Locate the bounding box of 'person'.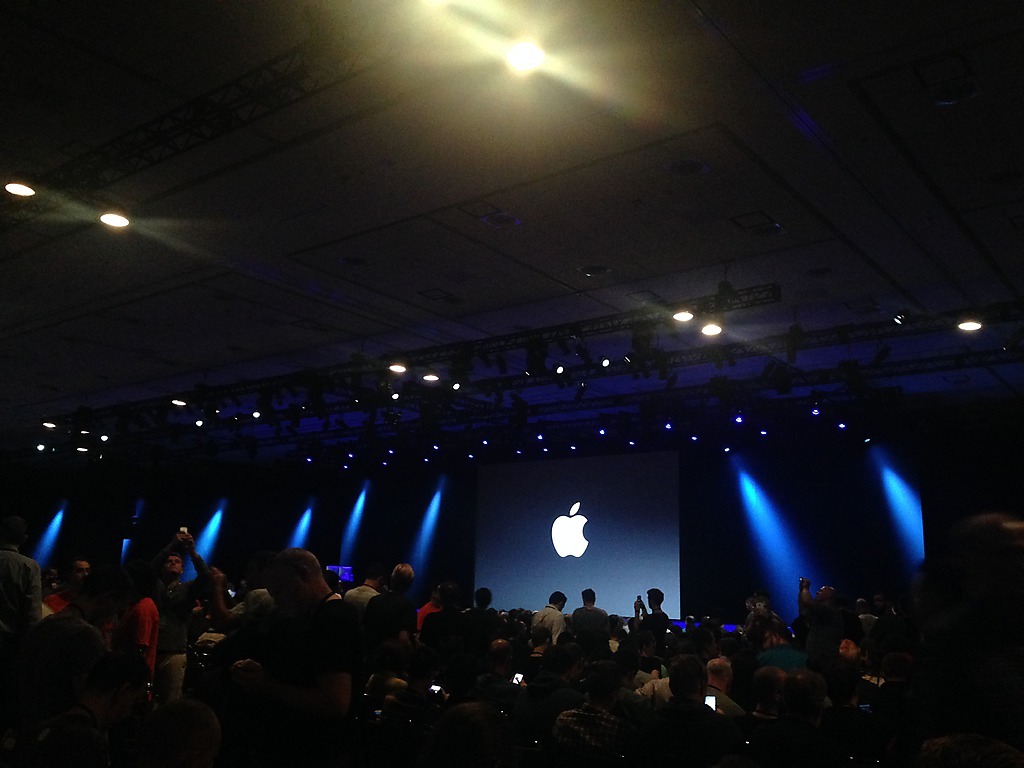
Bounding box: 108, 567, 169, 722.
